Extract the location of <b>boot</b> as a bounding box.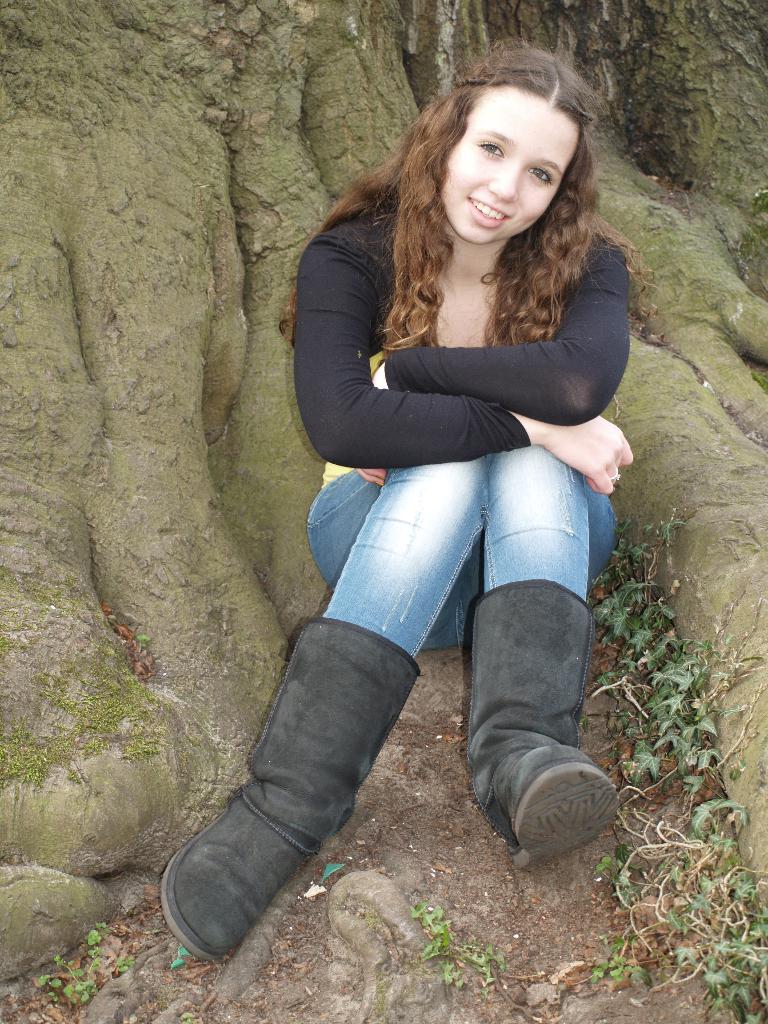
467:576:623:875.
